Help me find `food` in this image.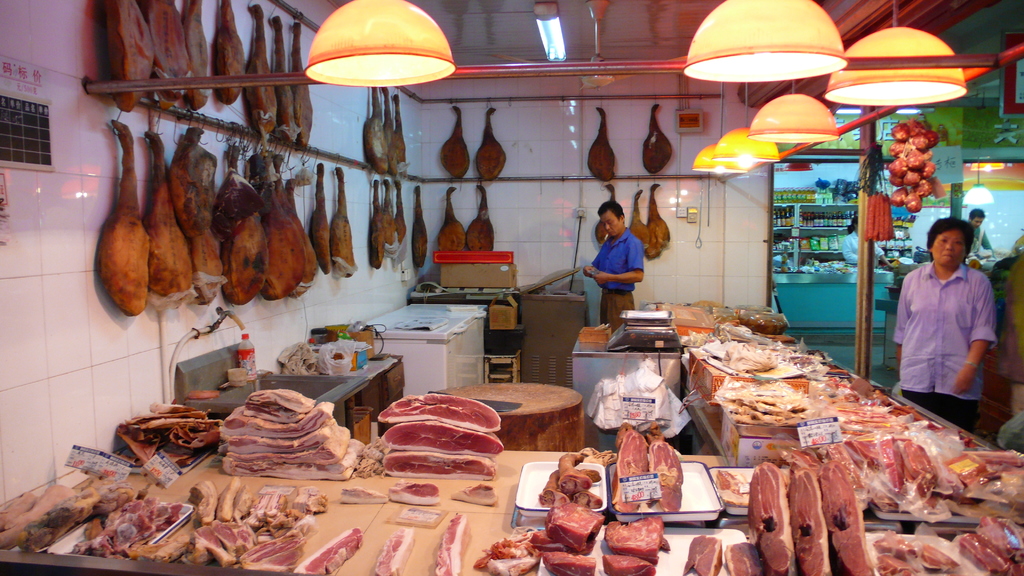
Found it: box=[449, 481, 499, 504].
